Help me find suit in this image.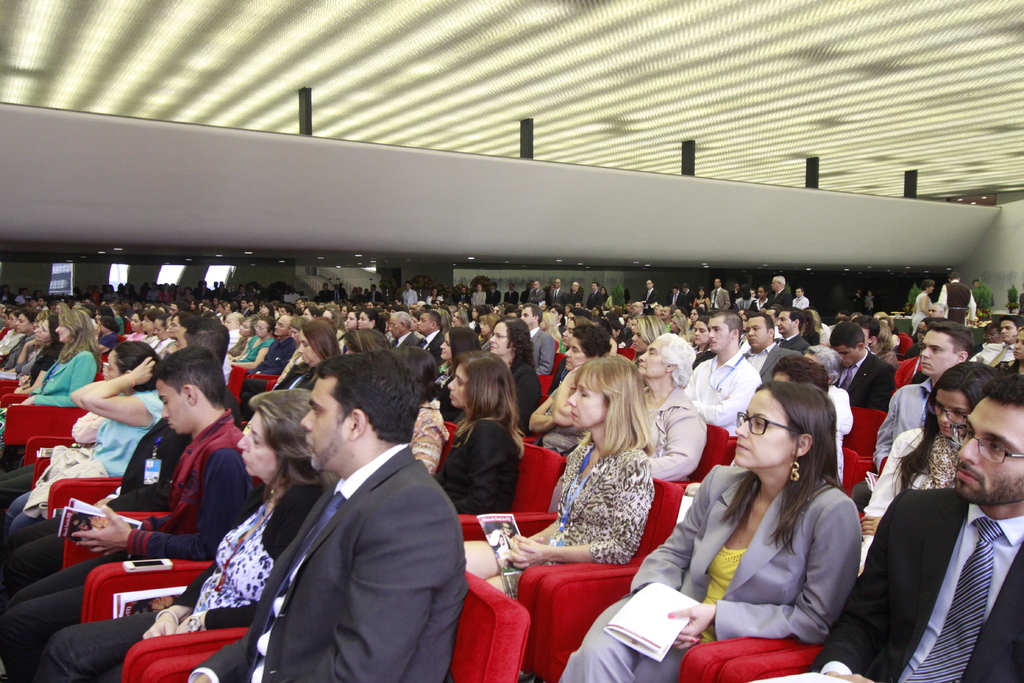
Found it: {"left": 420, "top": 329, "right": 444, "bottom": 366}.
